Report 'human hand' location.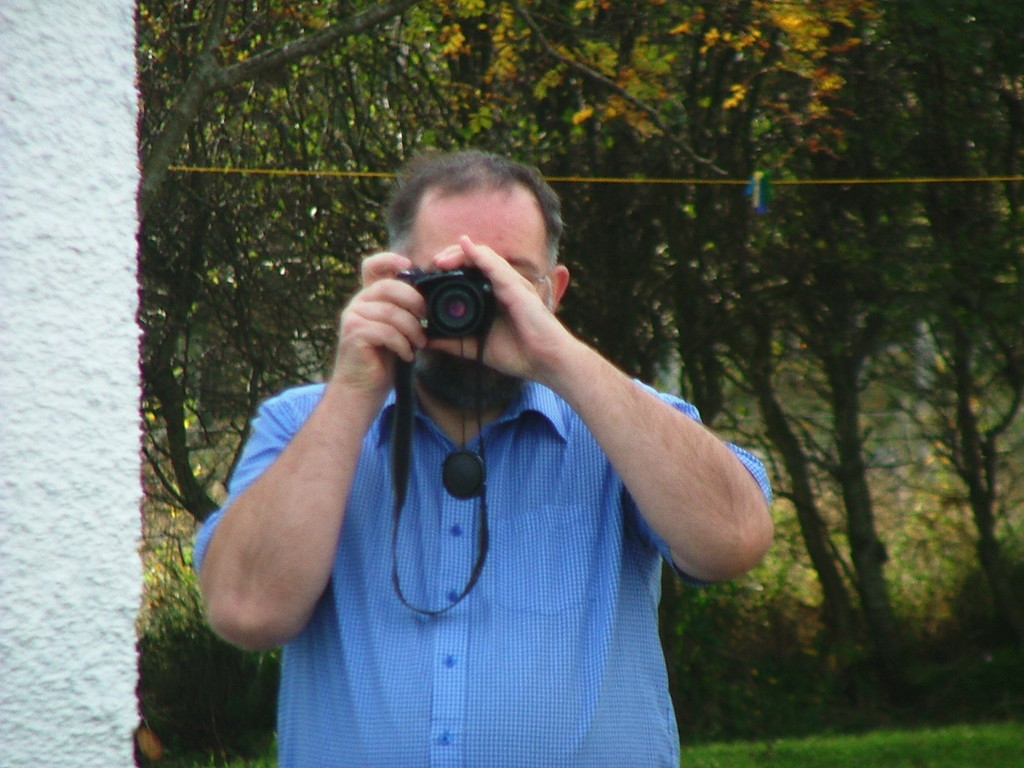
Report: box=[422, 232, 564, 385].
